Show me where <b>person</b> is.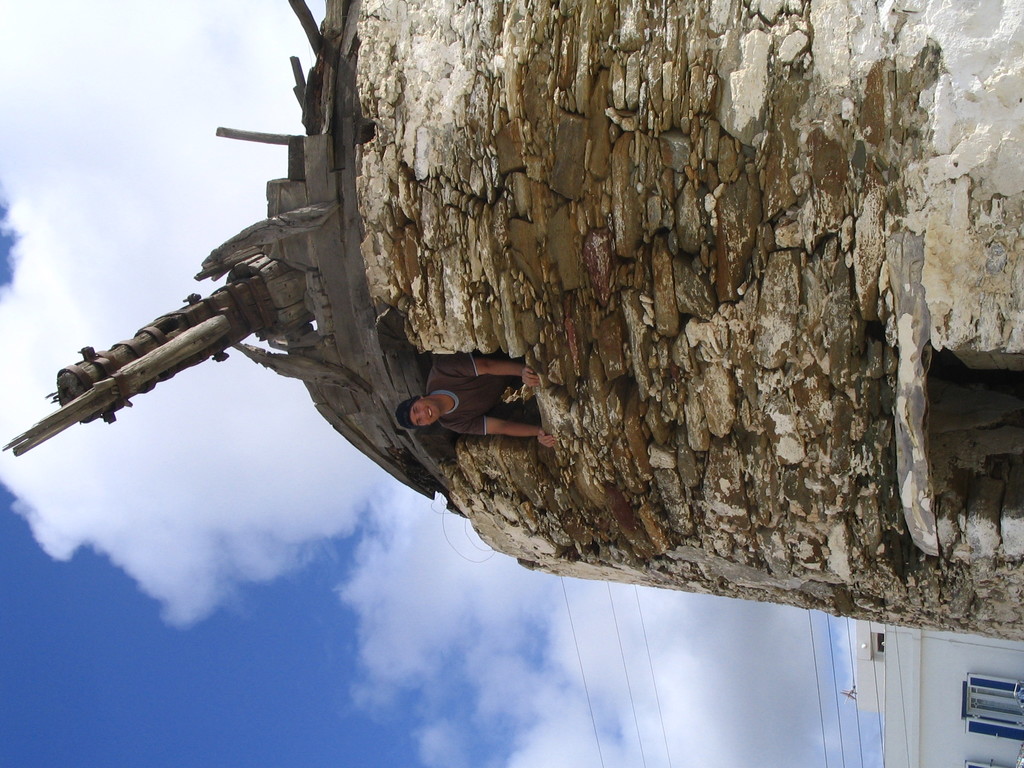
<b>person</b> is at 395 351 556 451.
